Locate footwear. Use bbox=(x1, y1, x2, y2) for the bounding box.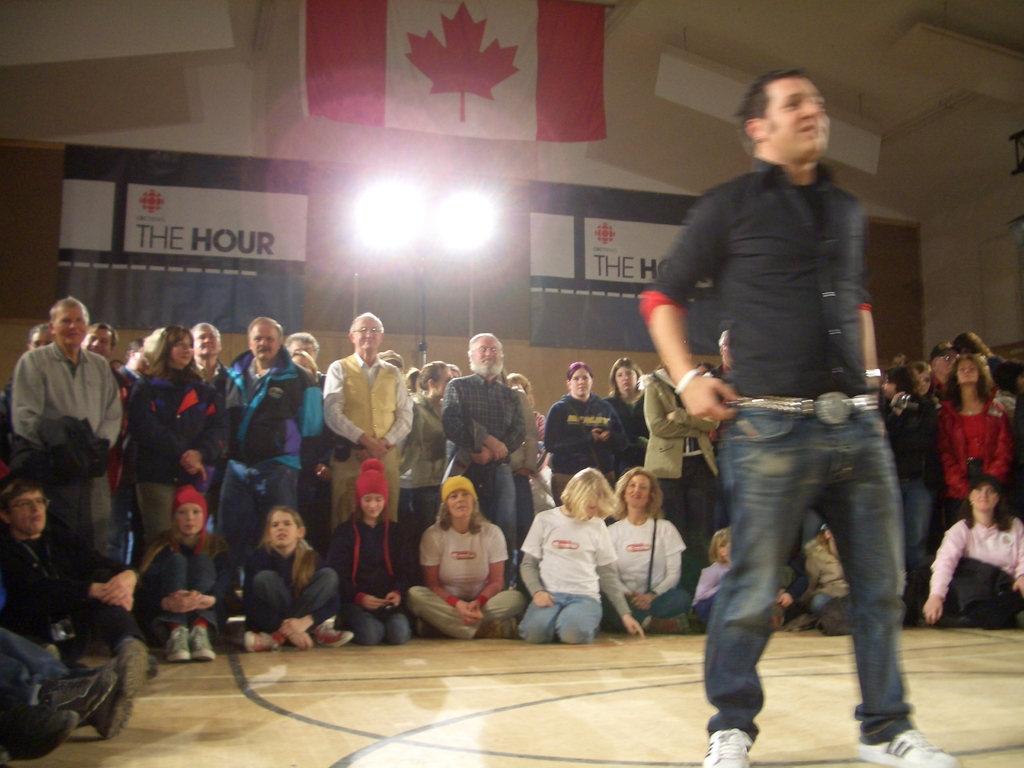
bbox=(646, 612, 690, 639).
